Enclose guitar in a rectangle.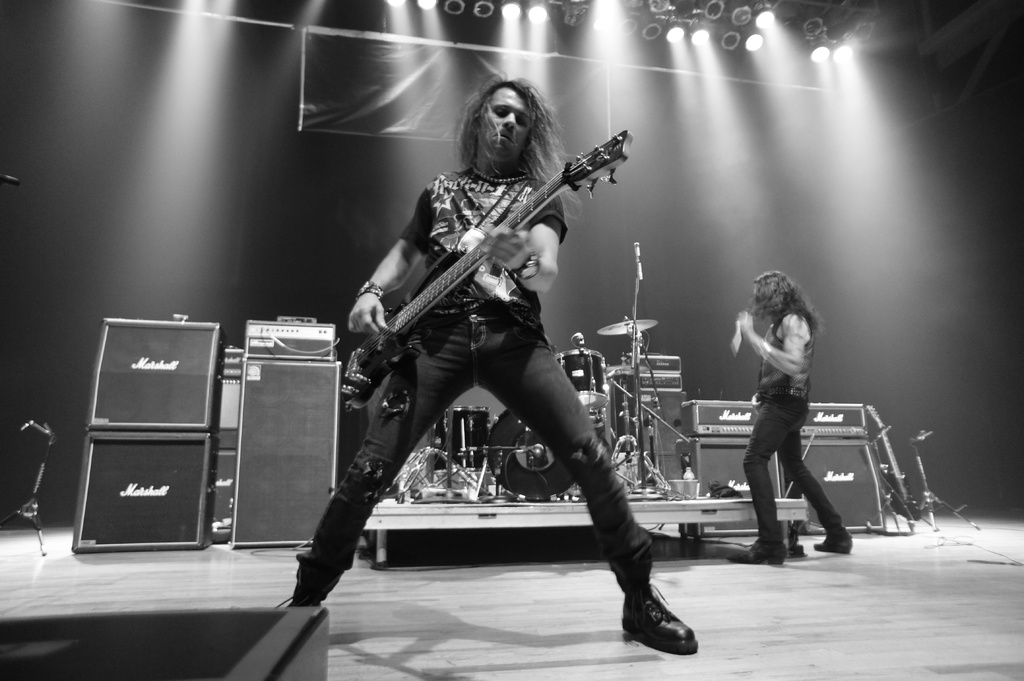
l=330, t=118, r=632, b=433.
